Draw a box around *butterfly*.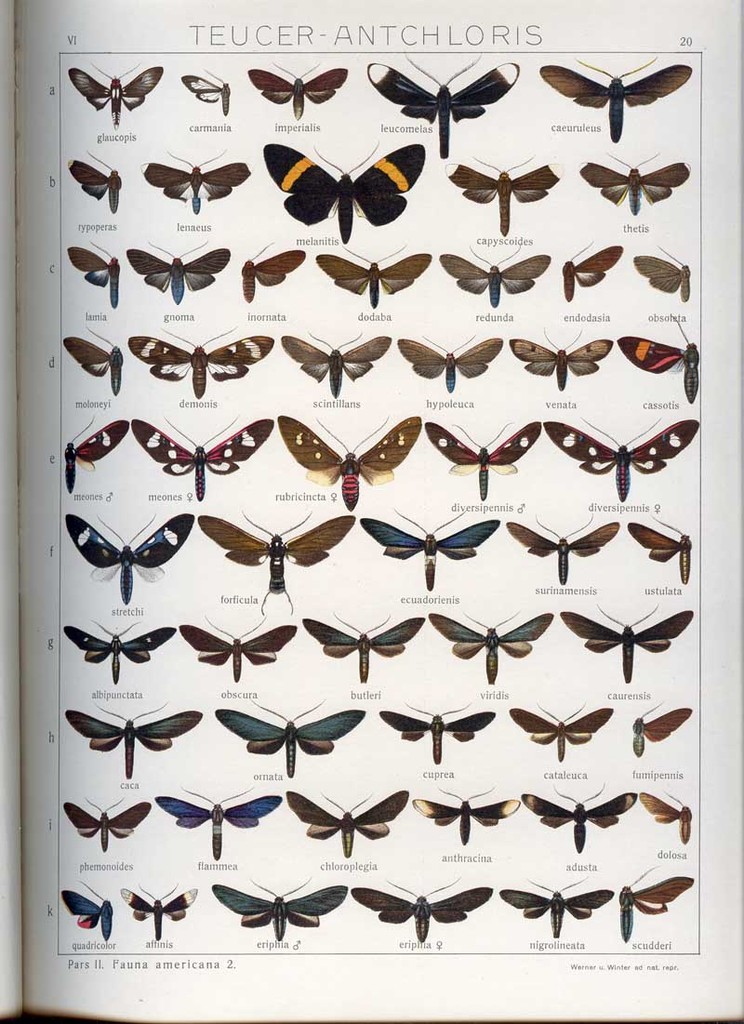
<region>131, 420, 274, 498</region>.
